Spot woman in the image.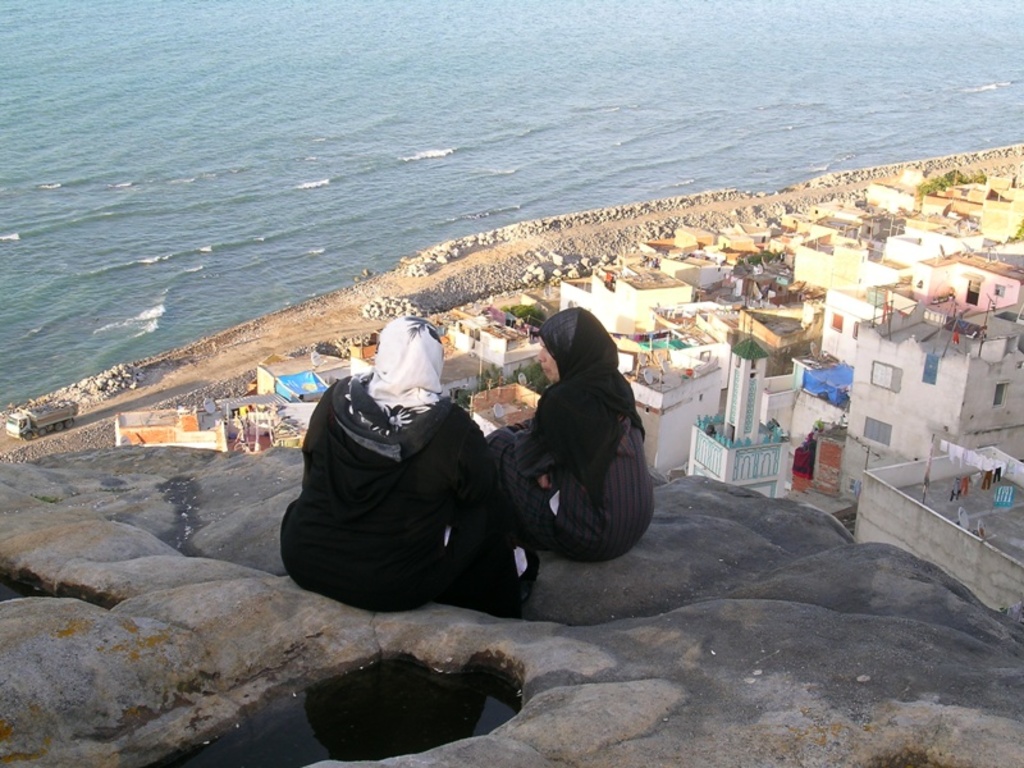
woman found at 485 280 650 603.
